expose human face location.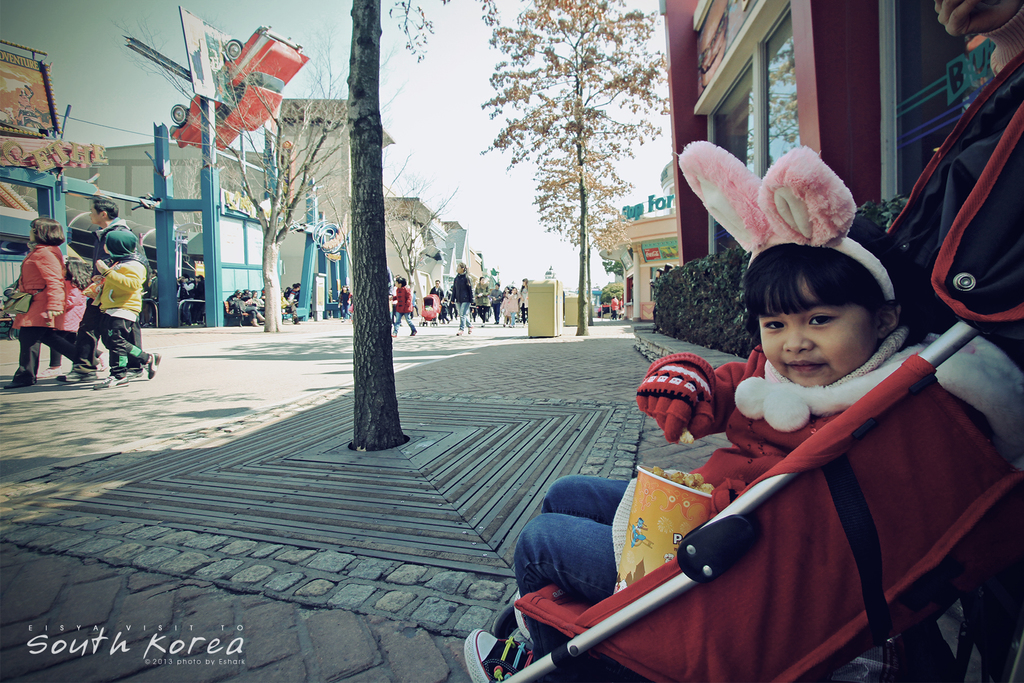
Exposed at box(760, 273, 883, 387).
